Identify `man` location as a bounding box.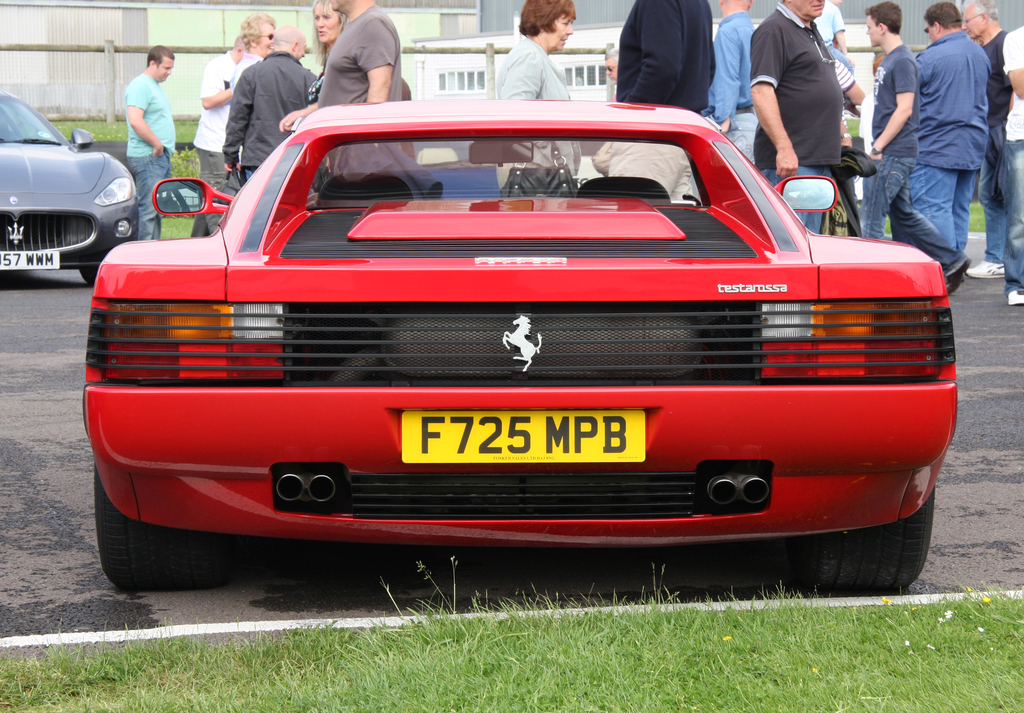
select_region(750, 0, 841, 232).
